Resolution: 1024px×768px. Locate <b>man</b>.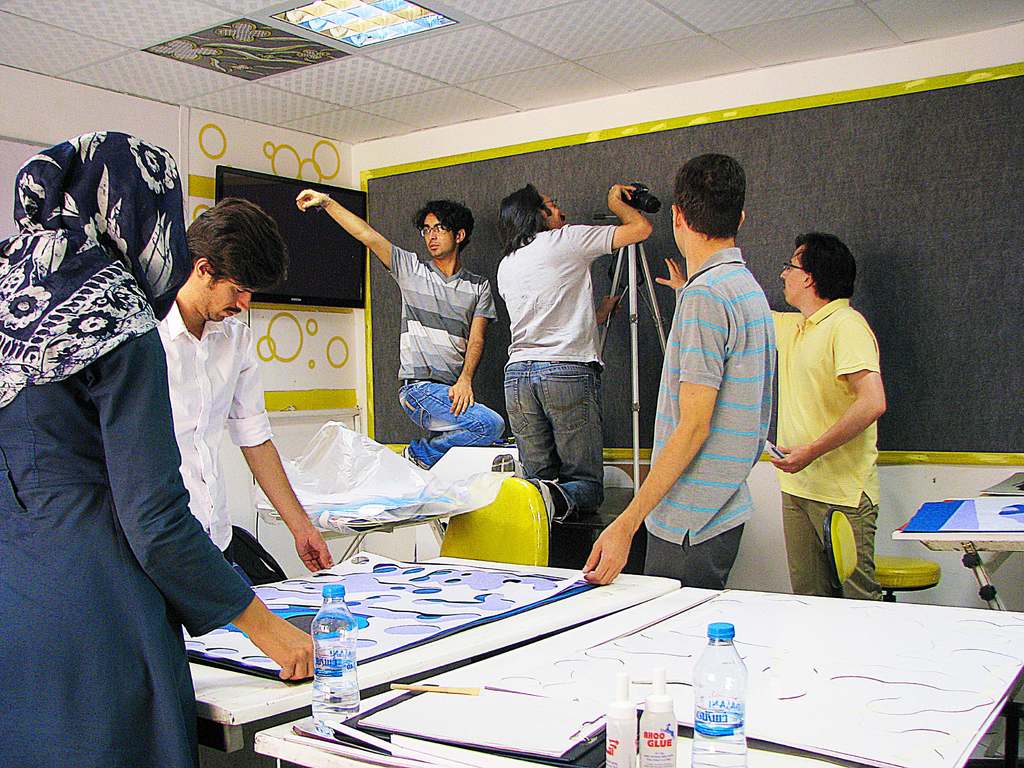
(297,188,506,467).
